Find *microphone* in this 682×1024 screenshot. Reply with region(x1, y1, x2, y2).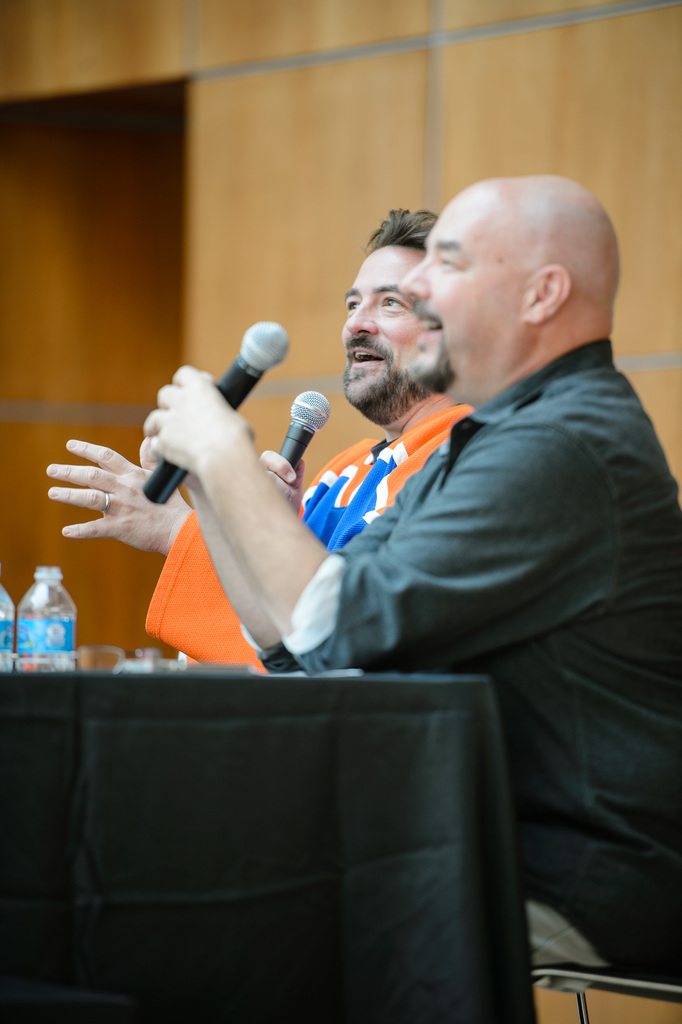
region(263, 390, 344, 466).
